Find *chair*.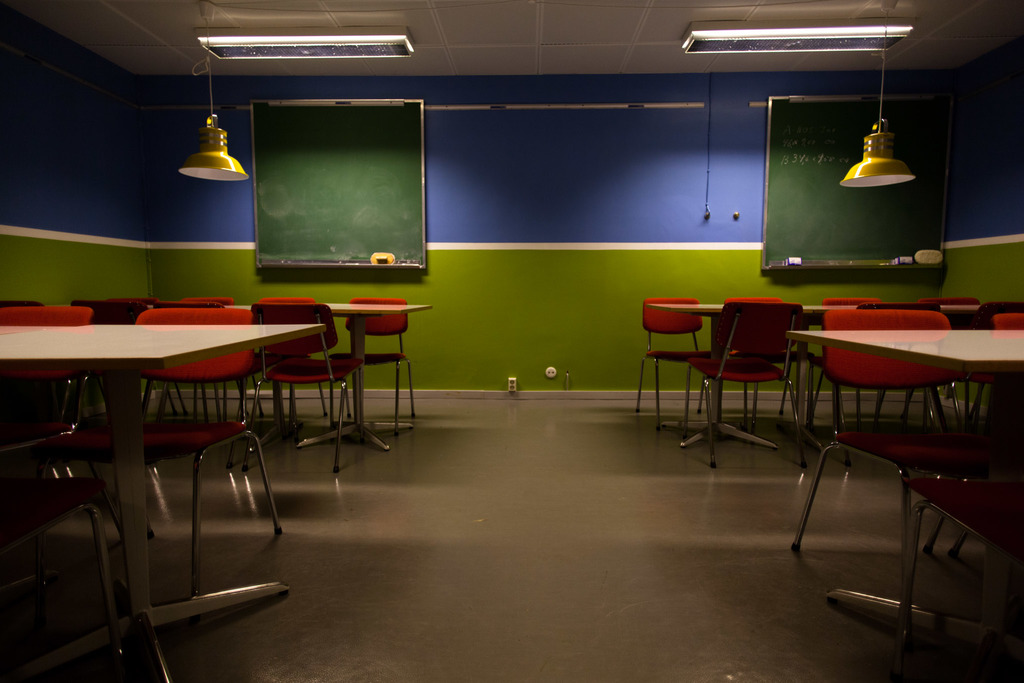
locate(63, 303, 289, 595).
